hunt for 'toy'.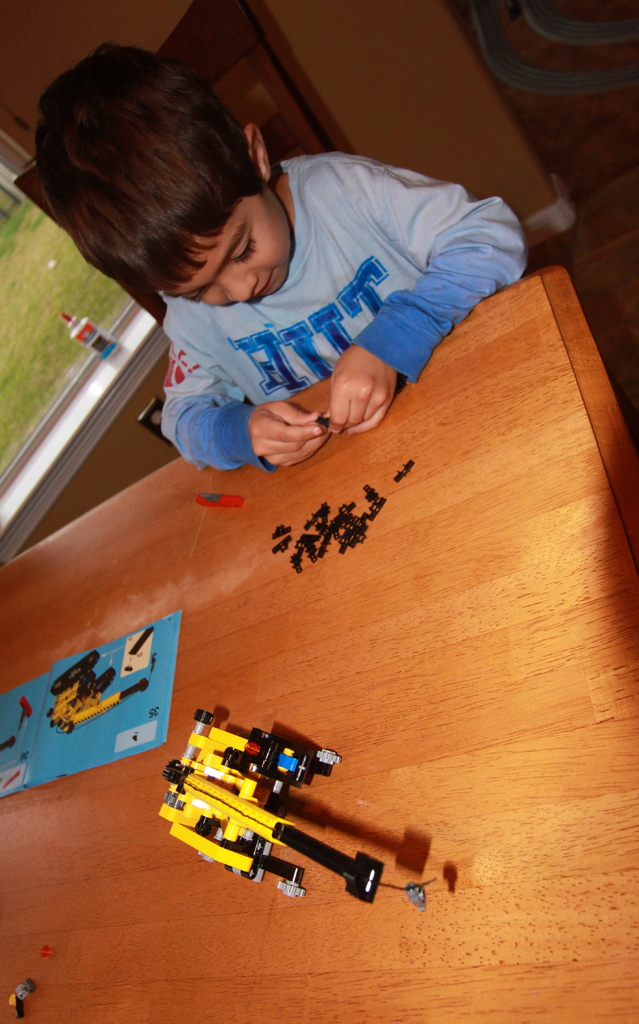
Hunted down at x1=148, y1=707, x2=413, y2=900.
